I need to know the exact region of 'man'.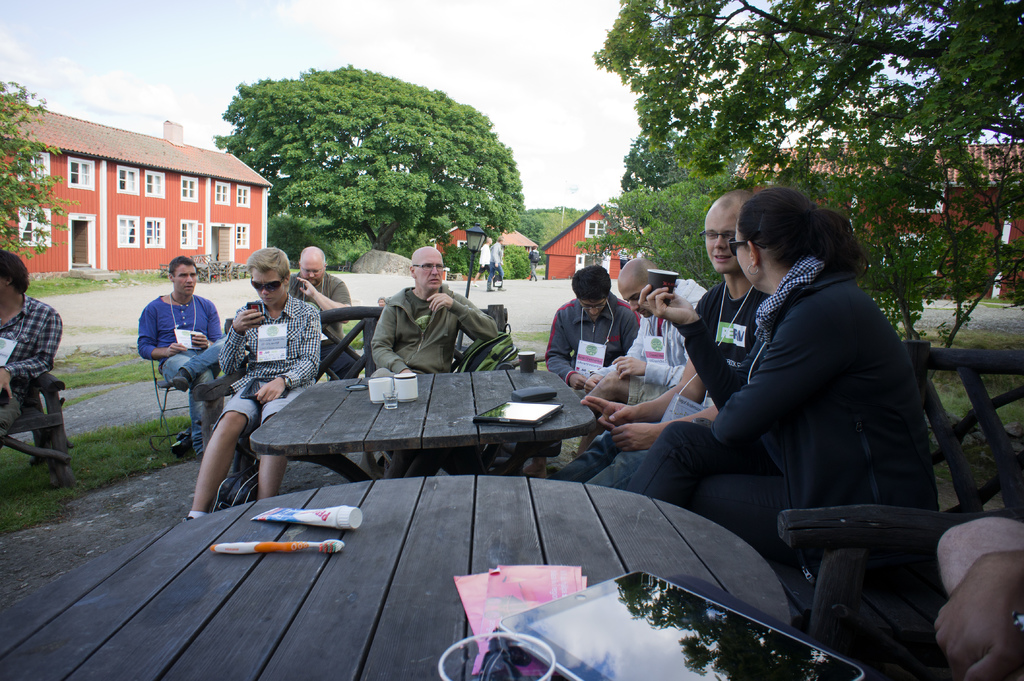
Region: <box>369,245,500,475</box>.
